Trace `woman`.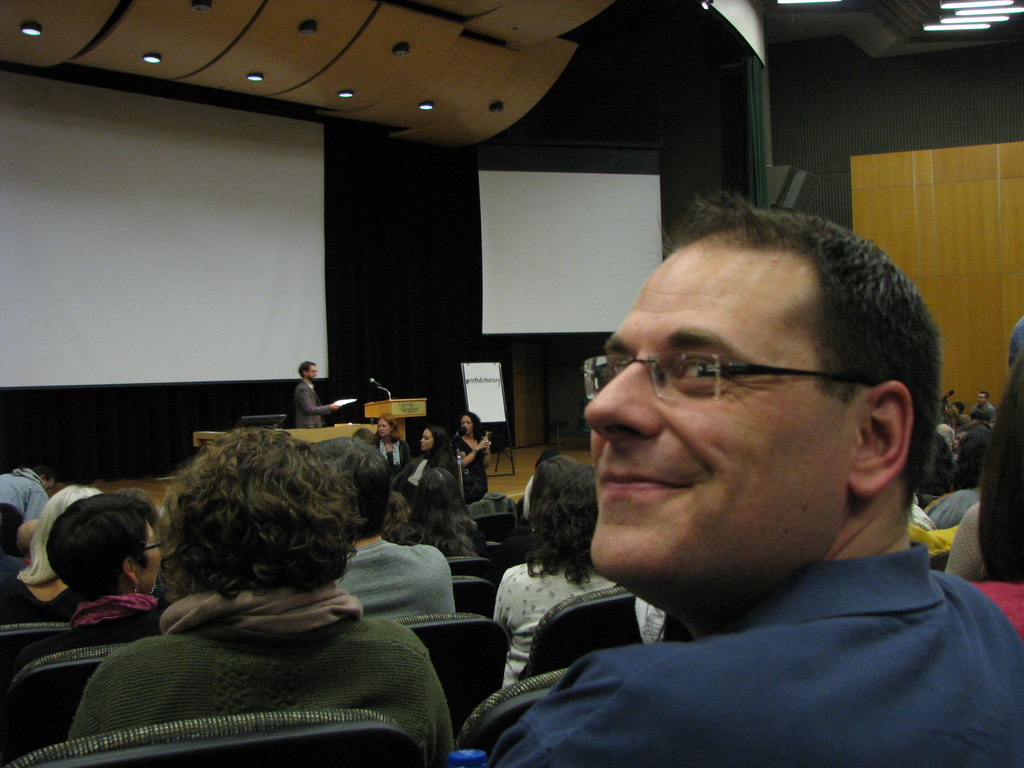
Traced to 64, 493, 189, 644.
